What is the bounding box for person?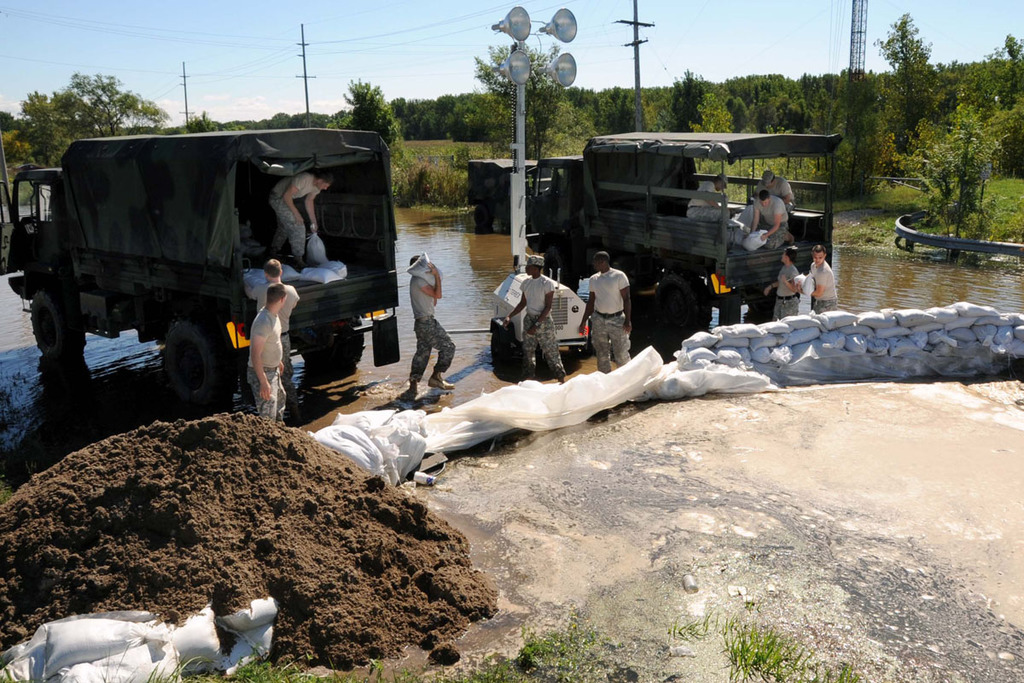
<box>795,242,840,312</box>.
